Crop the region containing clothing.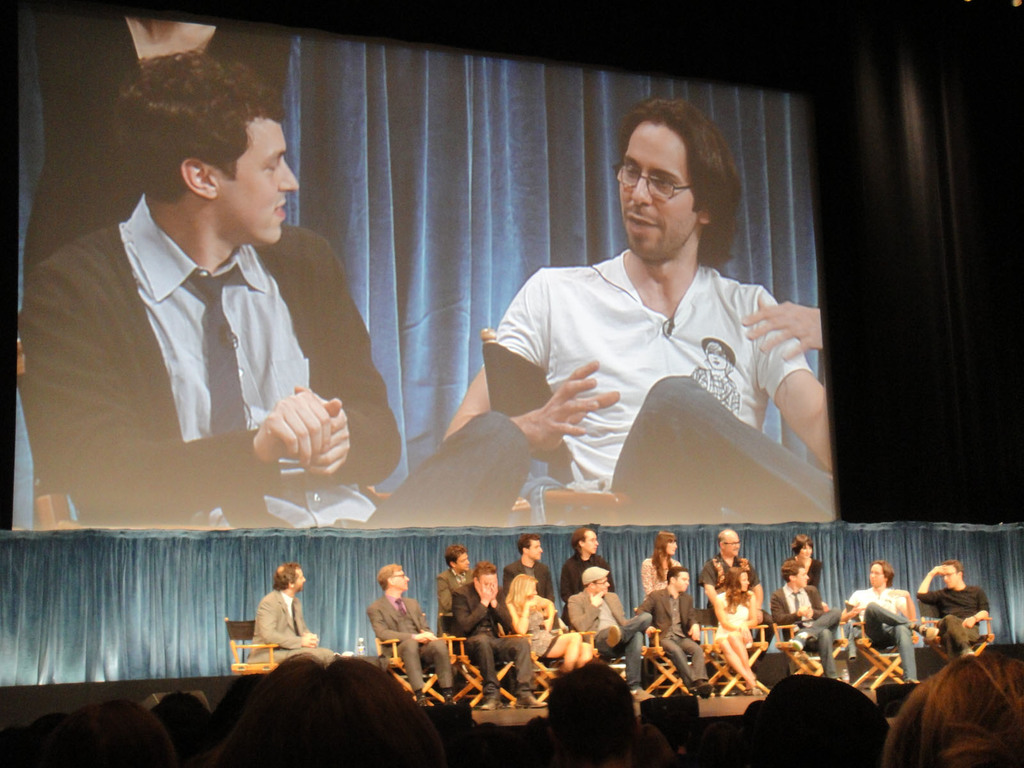
Crop region: l=810, t=559, r=816, b=586.
